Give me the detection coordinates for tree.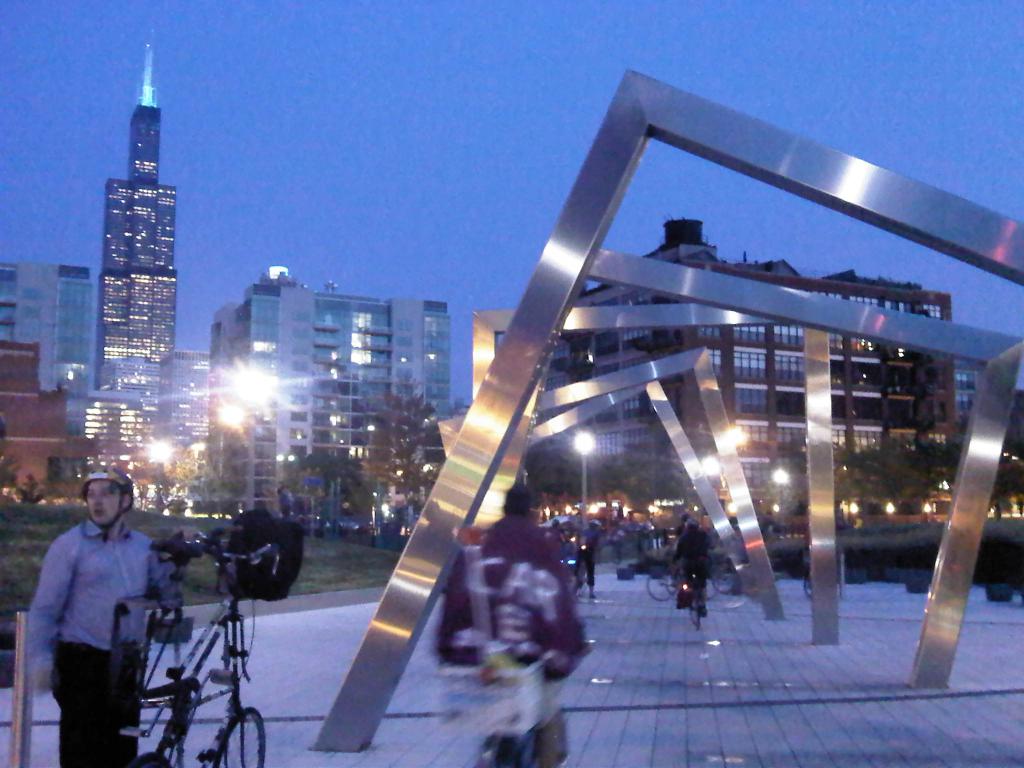
[826,436,947,512].
